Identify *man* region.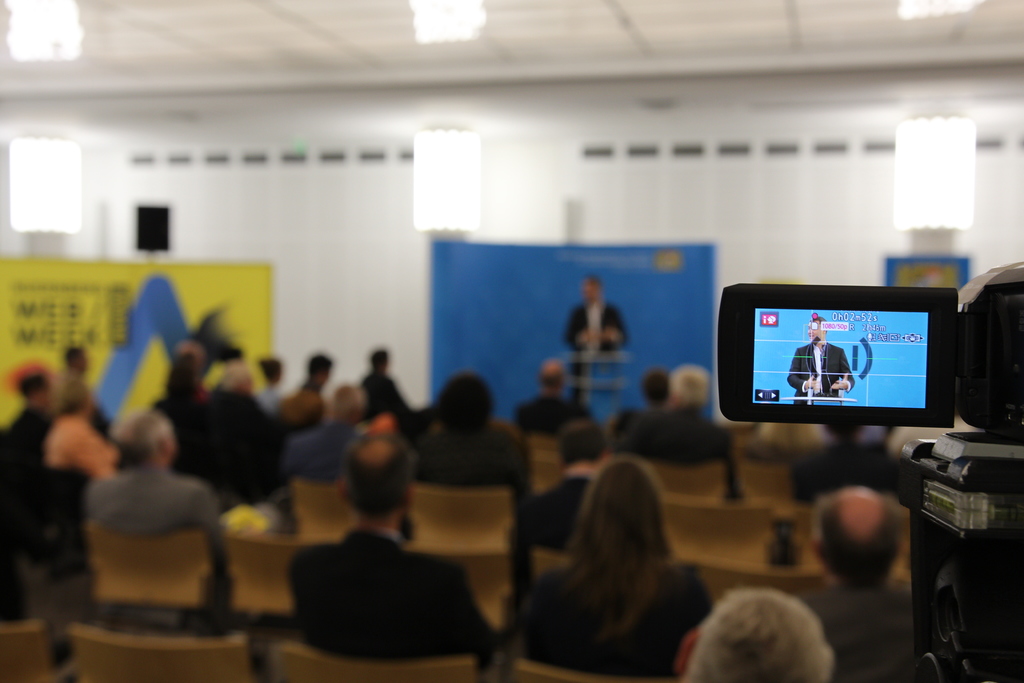
Region: <bbox>43, 374, 119, 480</bbox>.
